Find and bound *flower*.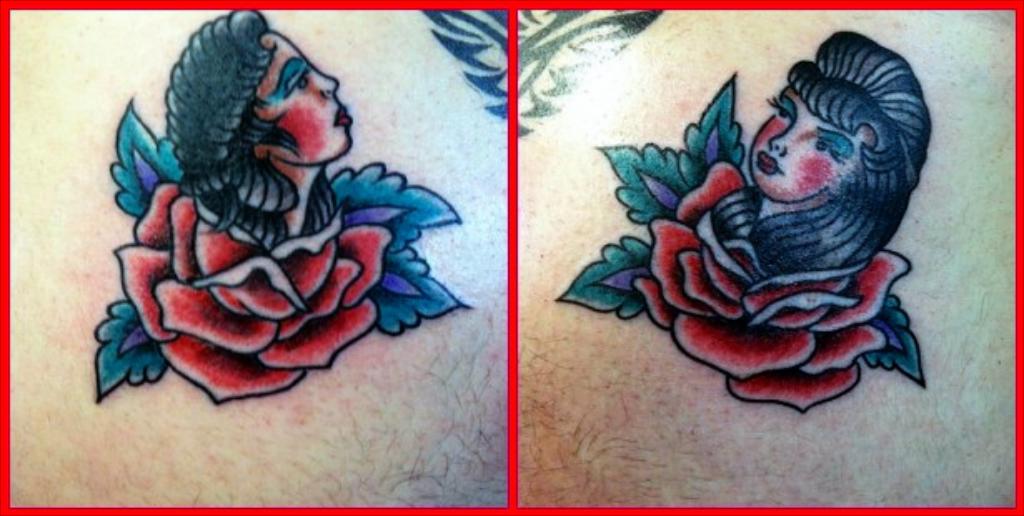
Bound: x1=108, y1=181, x2=395, y2=404.
